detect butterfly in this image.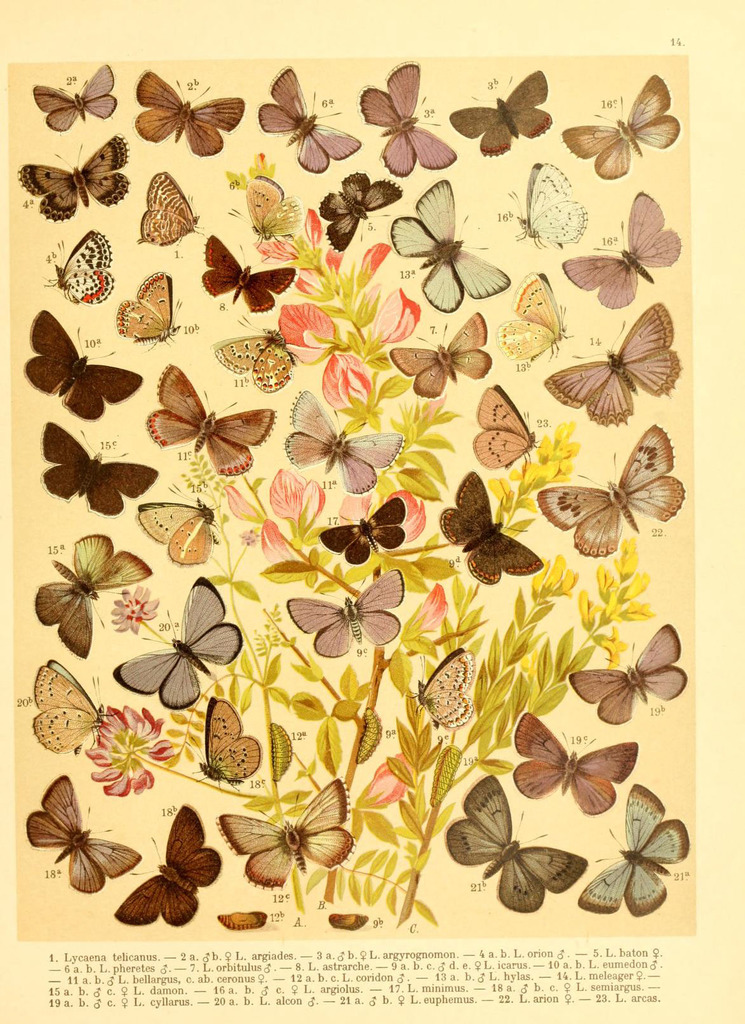
Detection: x1=40, y1=415, x2=153, y2=520.
